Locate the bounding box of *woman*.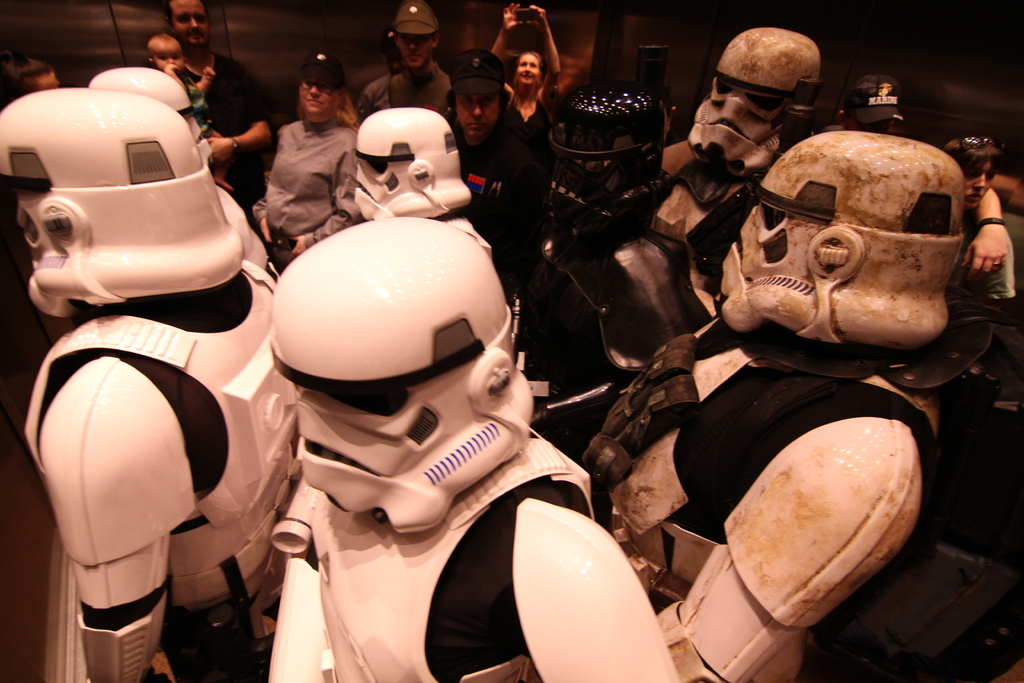
Bounding box: x1=0 y1=53 x2=72 y2=107.
